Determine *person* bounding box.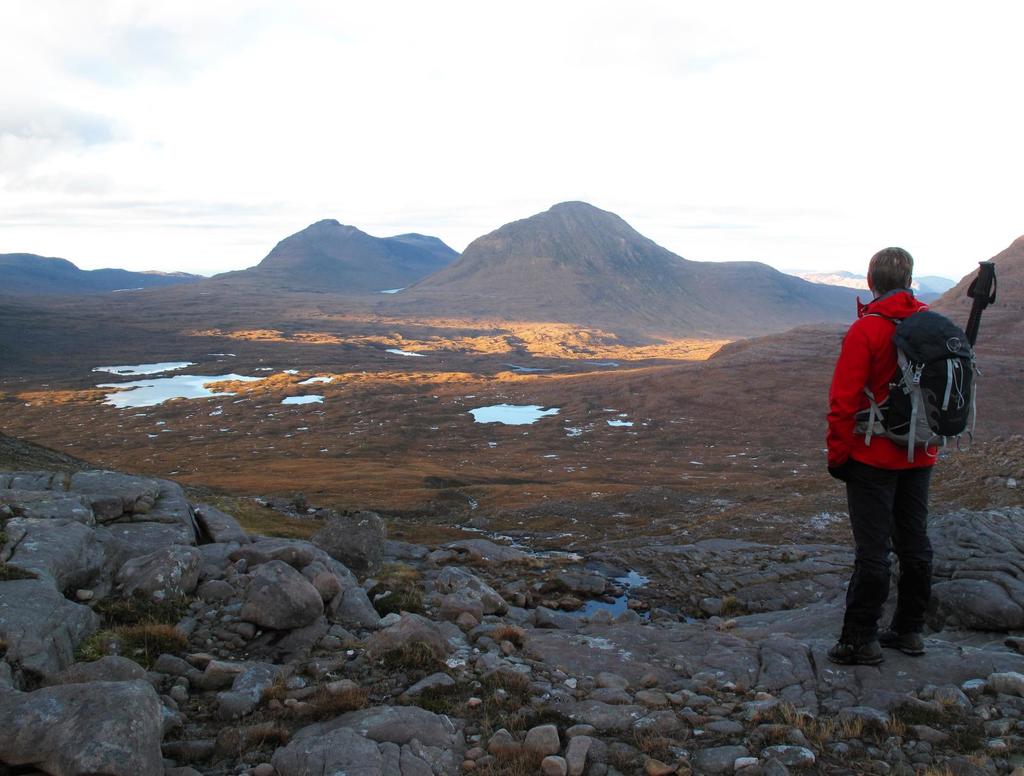
Determined: Rect(824, 243, 944, 663).
